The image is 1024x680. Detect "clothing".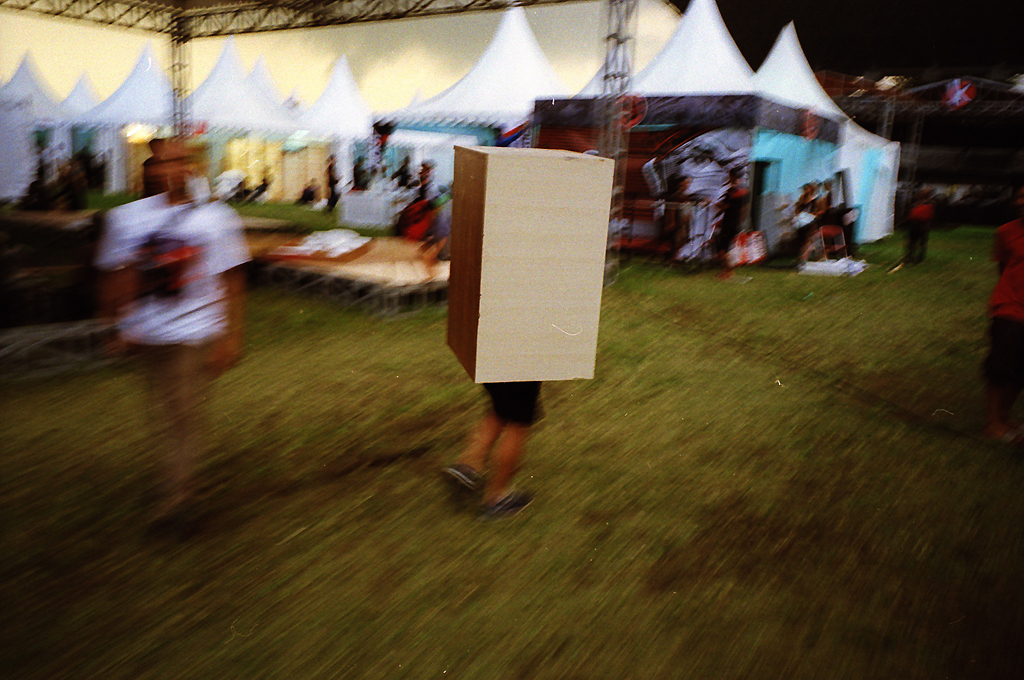
Detection: 728:186:747:252.
